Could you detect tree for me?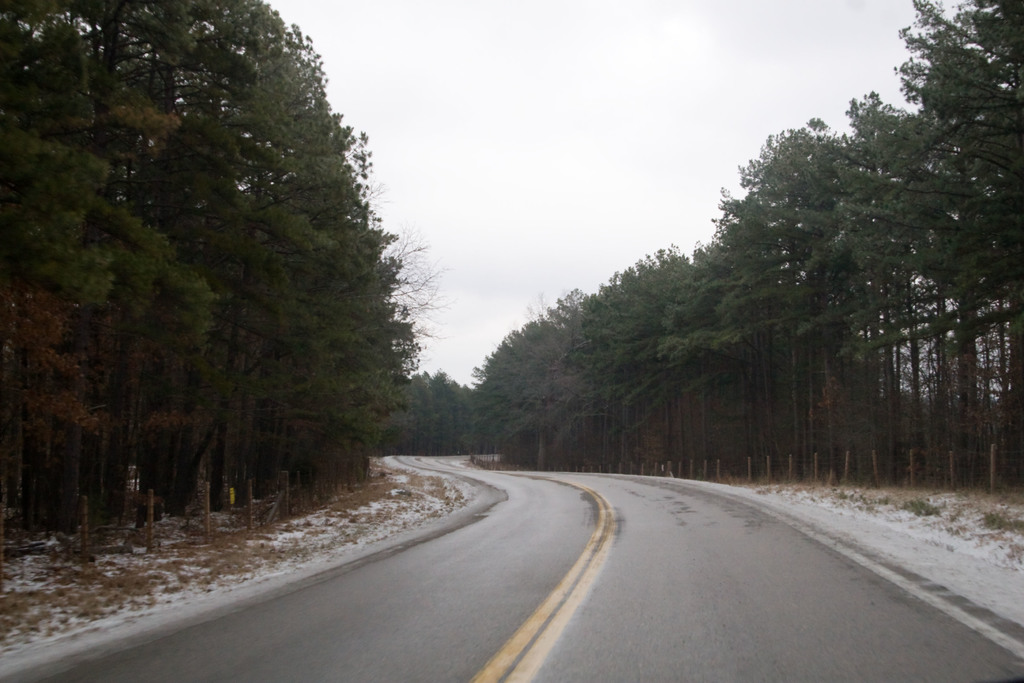
Detection result: left=876, top=0, right=1023, bottom=504.
